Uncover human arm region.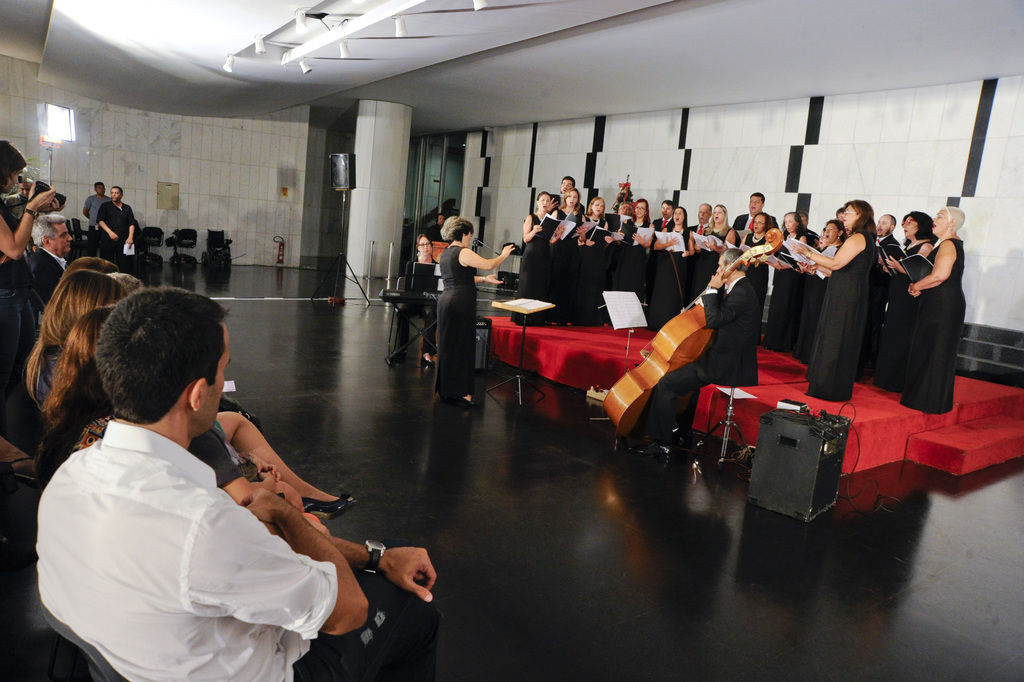
Uncovered: pyautogui.locateOnScreen(473, 268, 505, 284).
